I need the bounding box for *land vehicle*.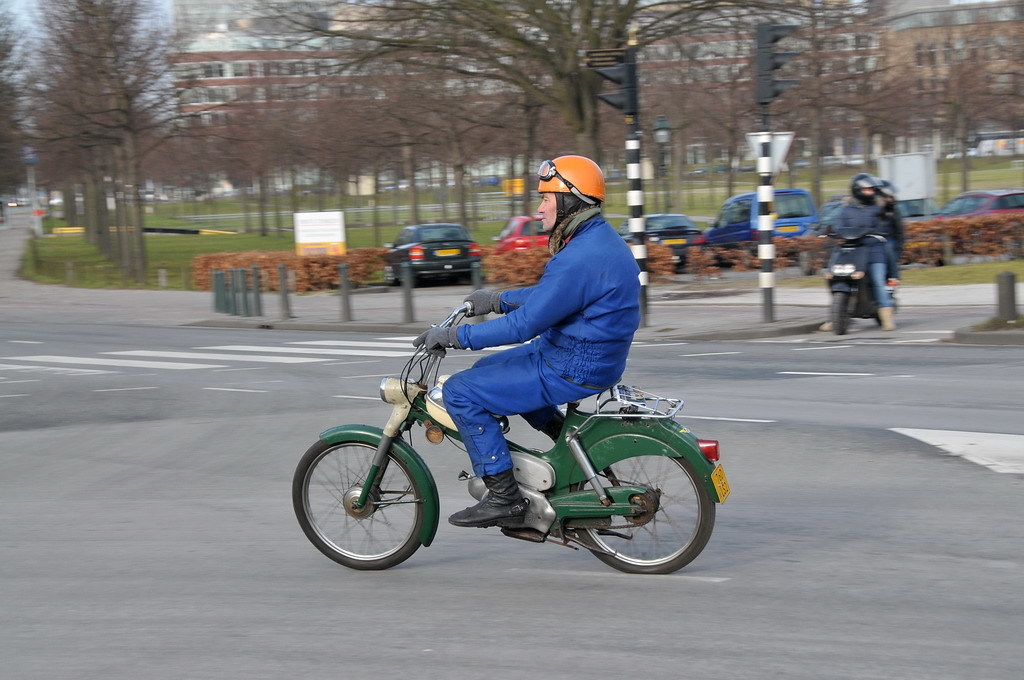
Here it is: (817,225,902,333).
